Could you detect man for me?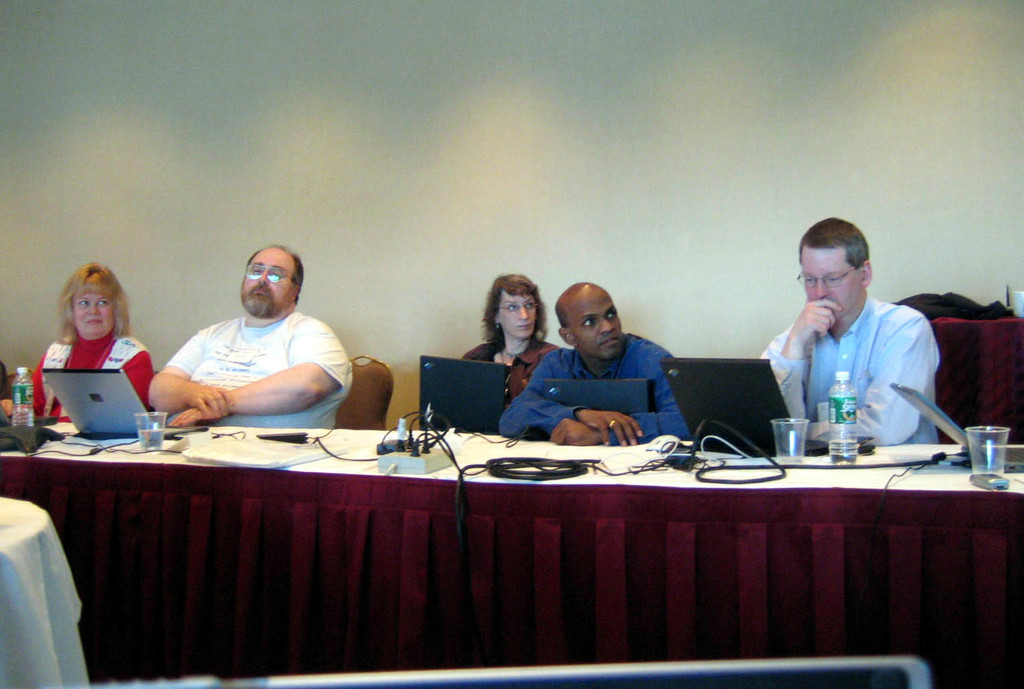
Detection result: crop(765, 216, 936, 444).
